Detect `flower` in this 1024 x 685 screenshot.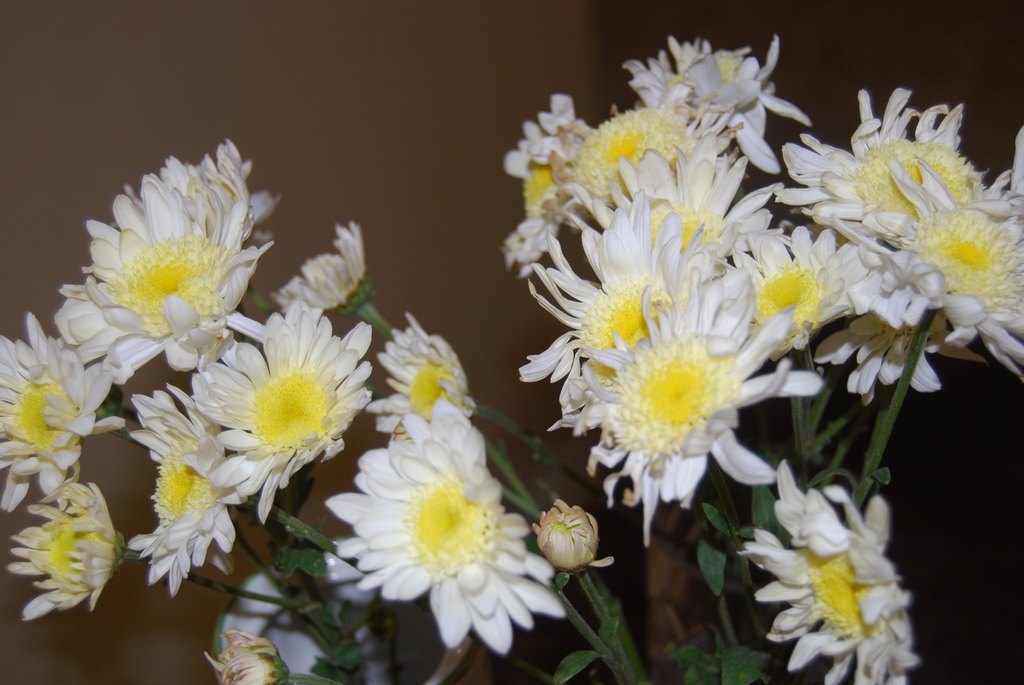
Detection: (0,310,114,510).
